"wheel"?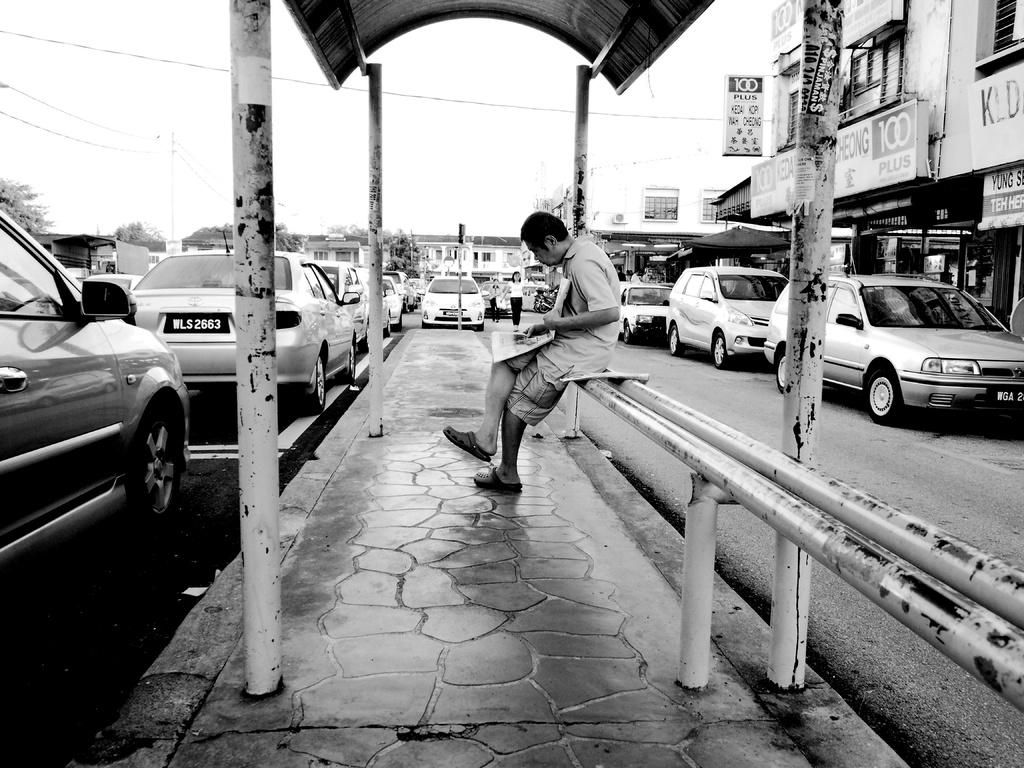
420/321/428/329
